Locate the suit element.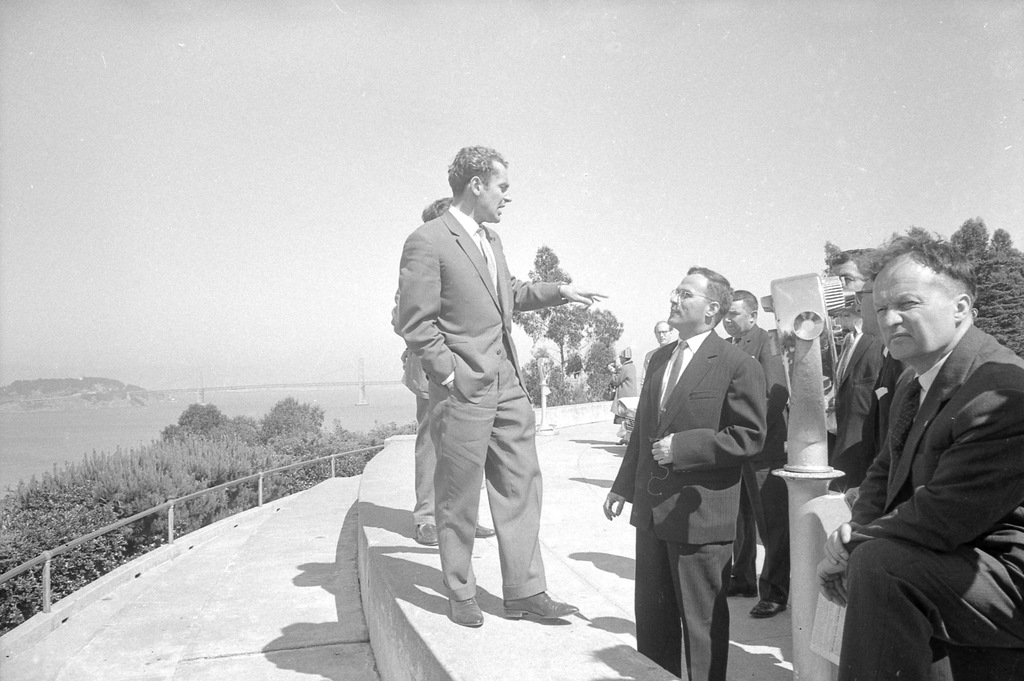
Element bbox: 837 325 1023 680.
